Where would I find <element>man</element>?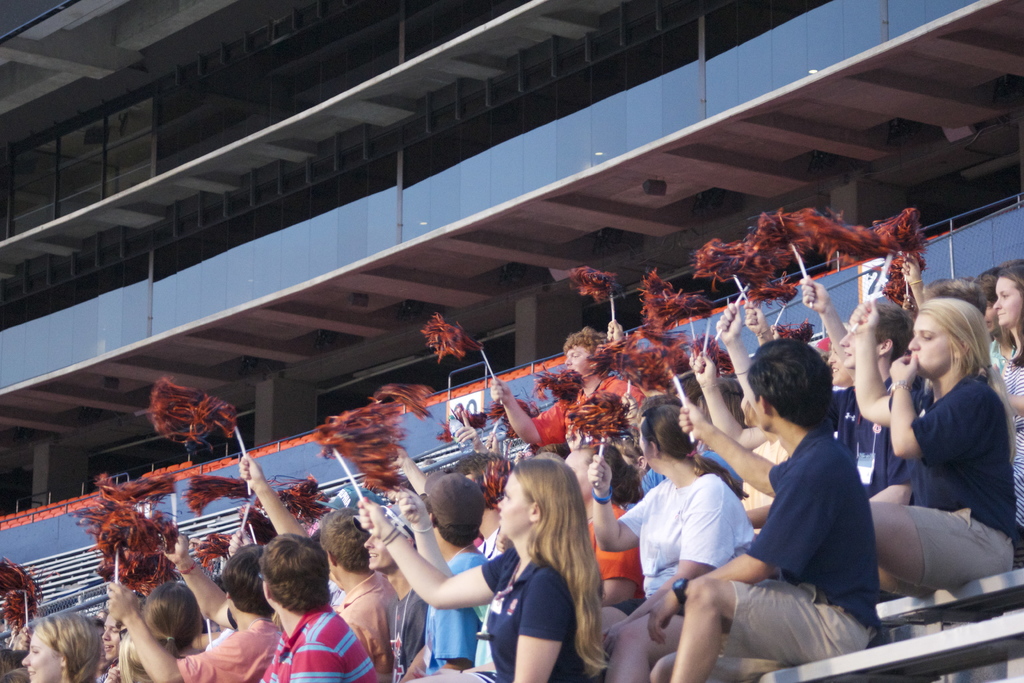
At box=[104, 532, 282, 682].
